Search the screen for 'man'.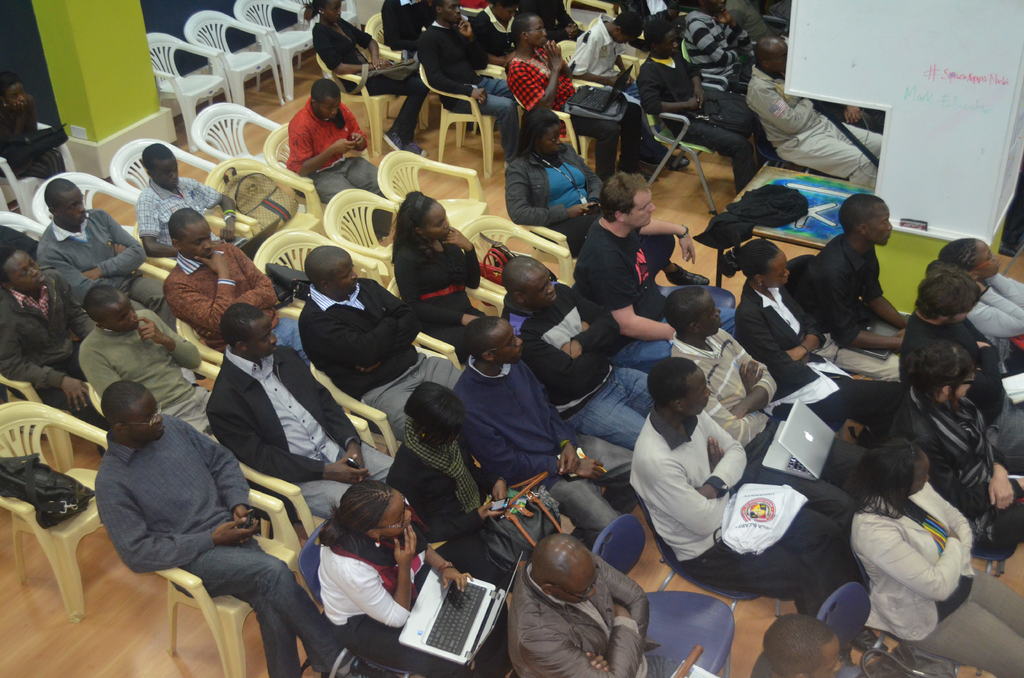
Found at detection(204, 302, 392, 522).
